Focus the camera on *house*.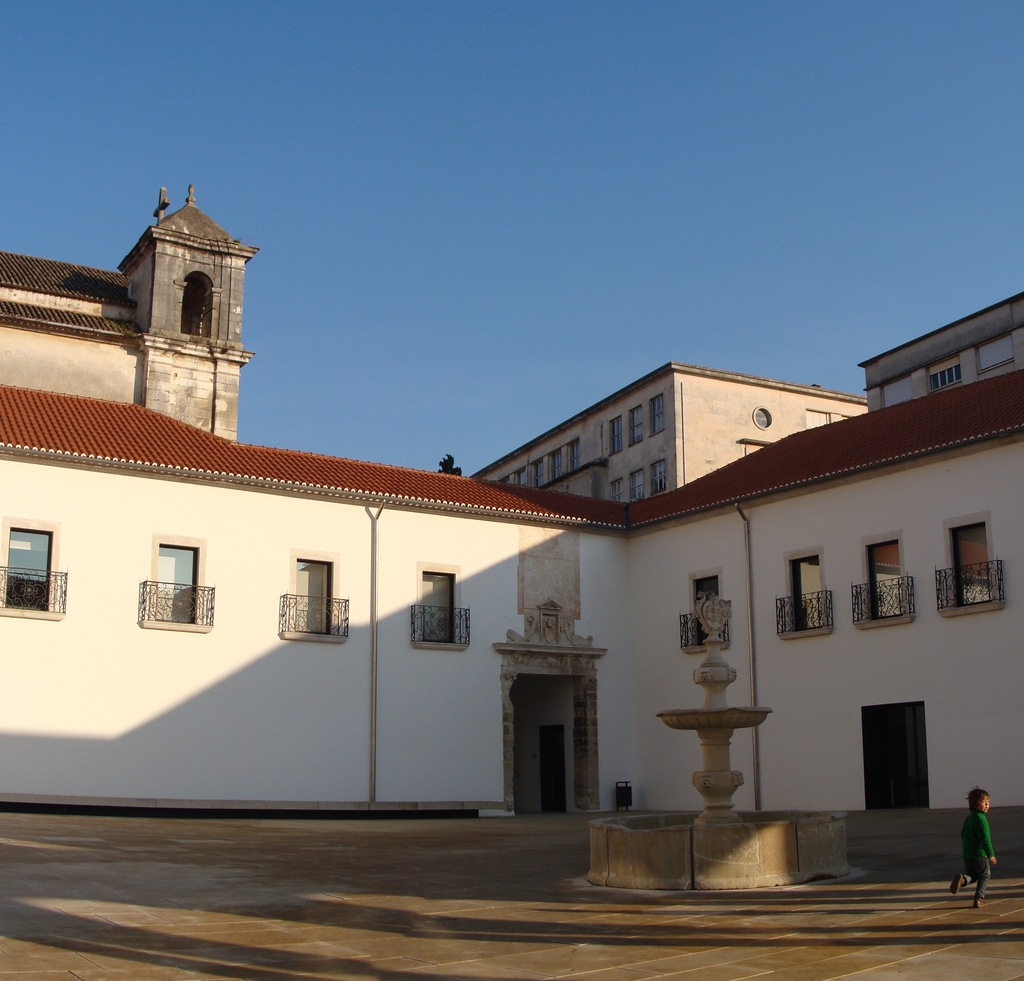
Focus region: select_region(857, 299, 1023, 415).
